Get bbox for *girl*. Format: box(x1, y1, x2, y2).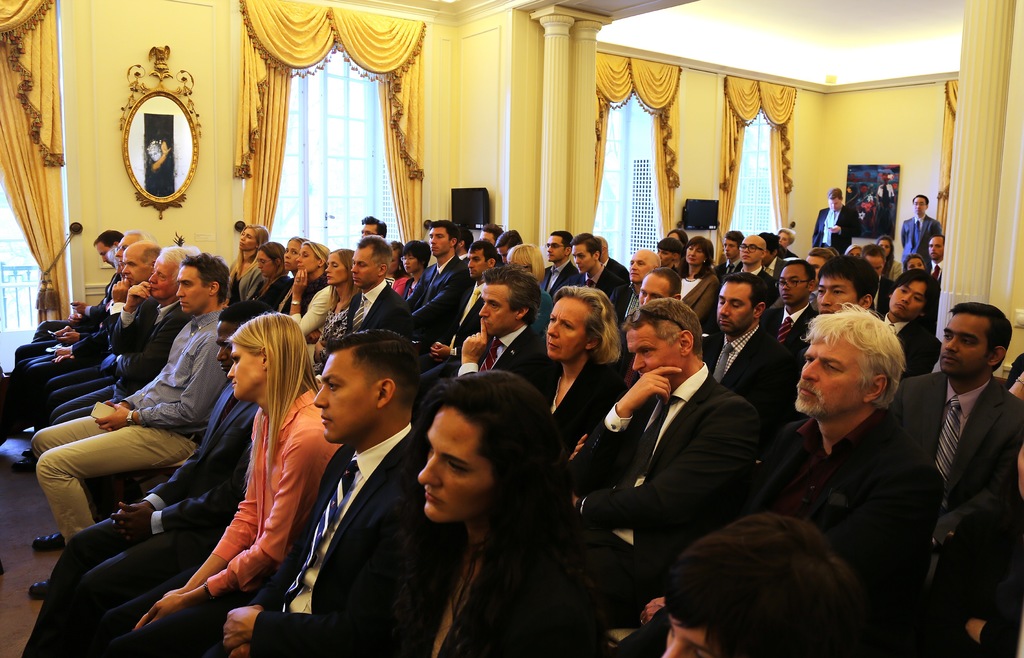
box(305, 248, 365, 374).
